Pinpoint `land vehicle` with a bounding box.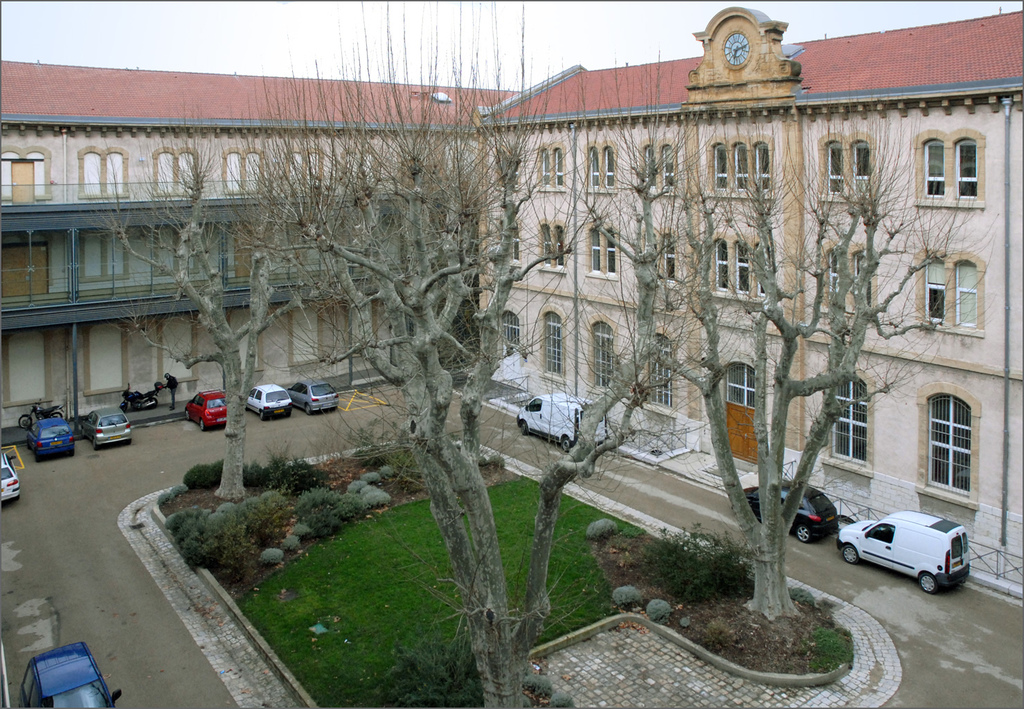
<box>738,483,838,548</box>.
